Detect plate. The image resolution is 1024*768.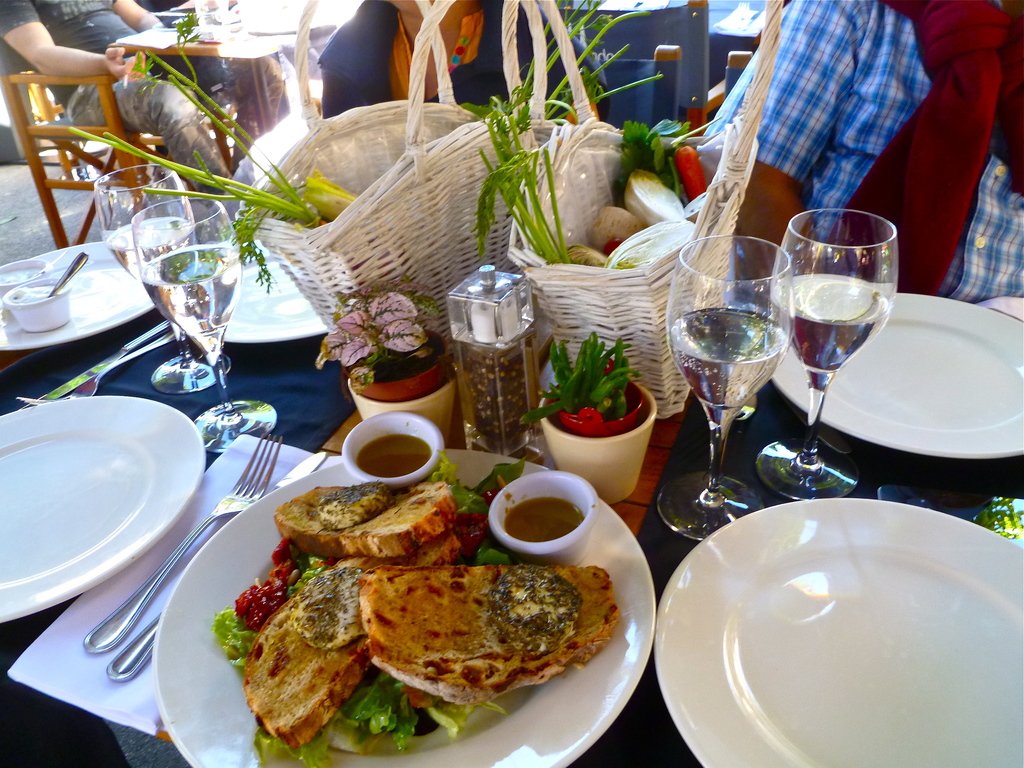
<region>151, 445, 655, 767</region>.
